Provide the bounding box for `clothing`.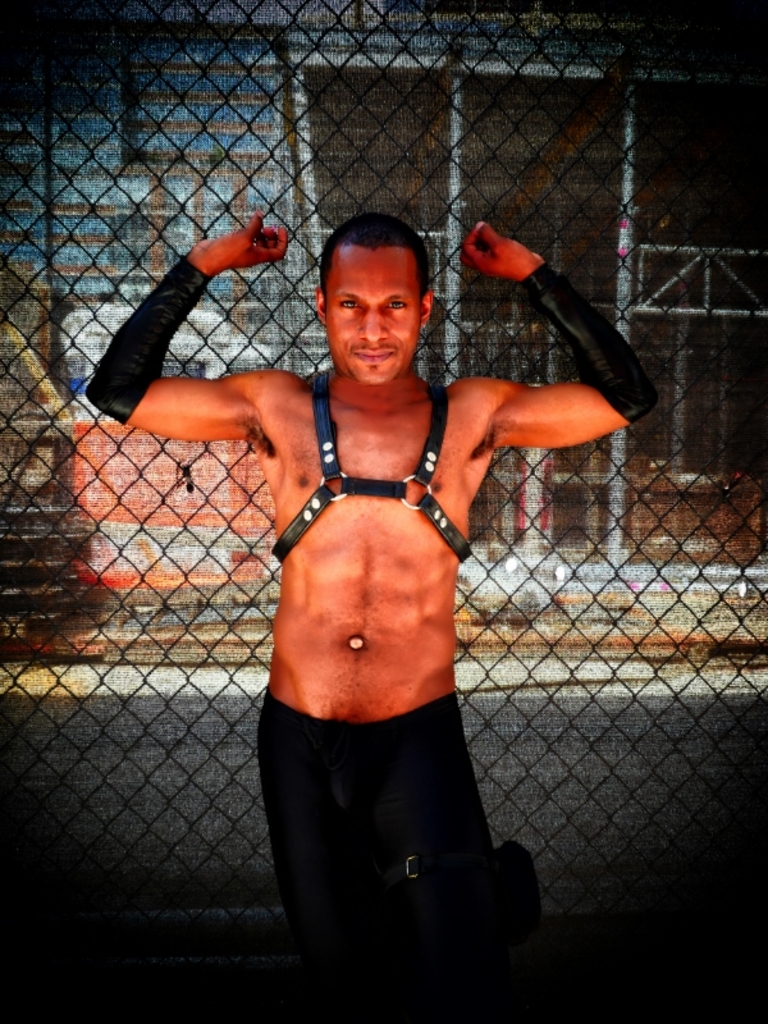
(x1=253, y1=685, x2=508, y2=968).
